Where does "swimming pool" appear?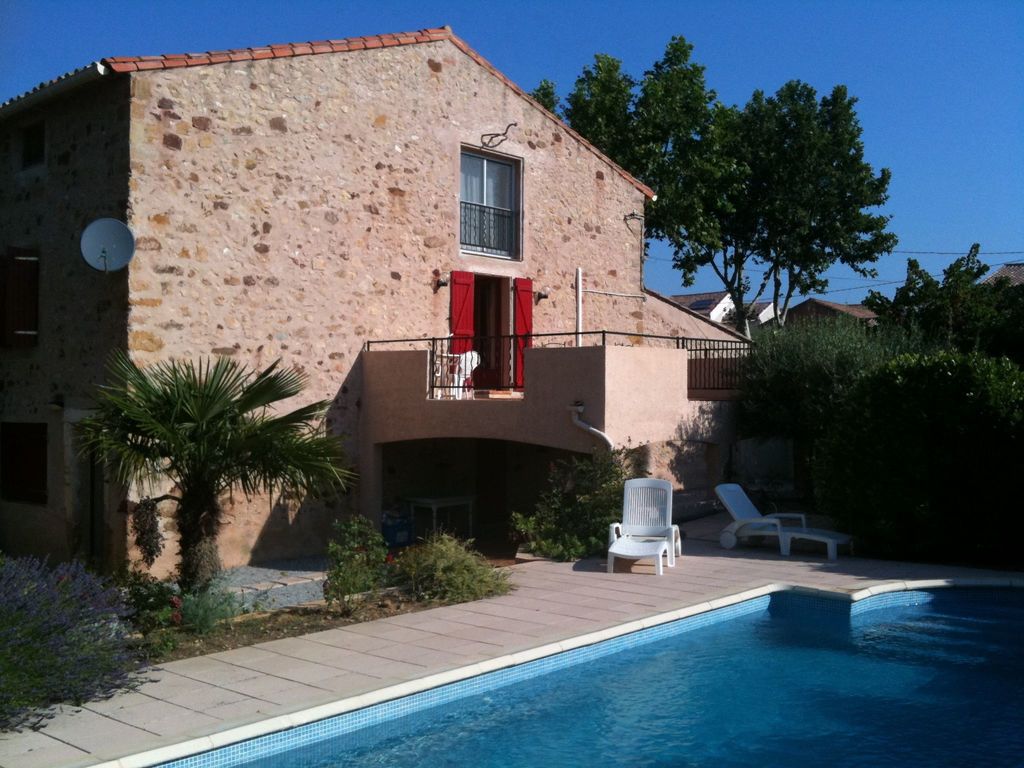
Appears at box(115, 582, 1023, 767).
